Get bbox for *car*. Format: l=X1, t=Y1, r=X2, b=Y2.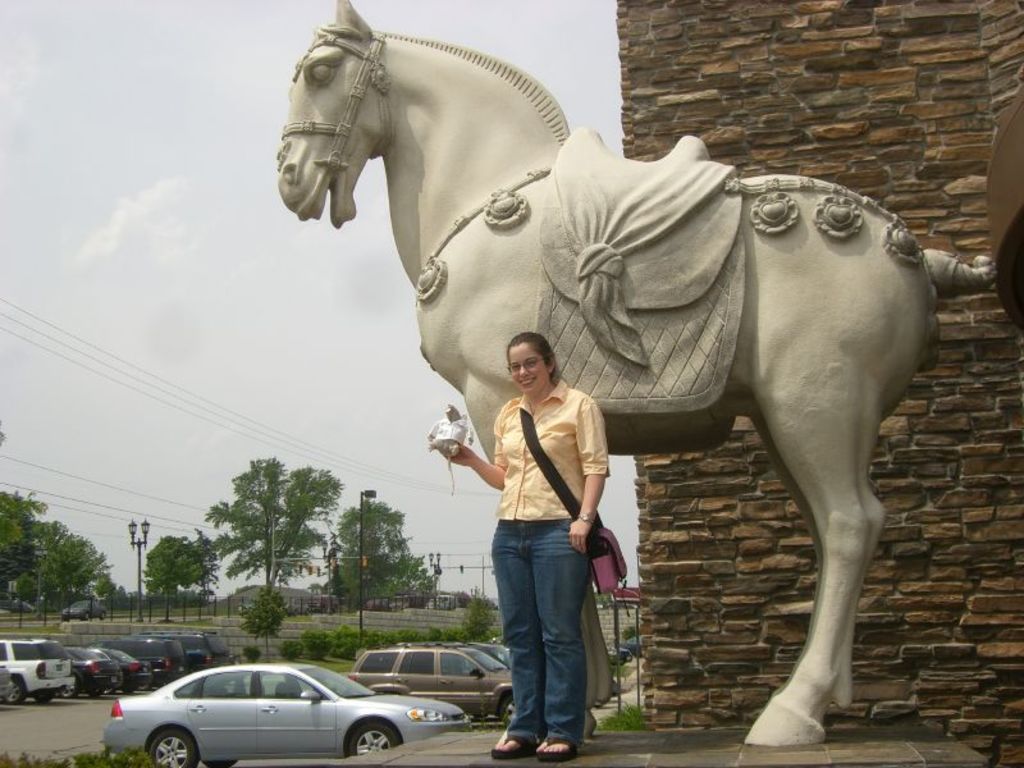
l=239, t=600, r=253, b=618.
